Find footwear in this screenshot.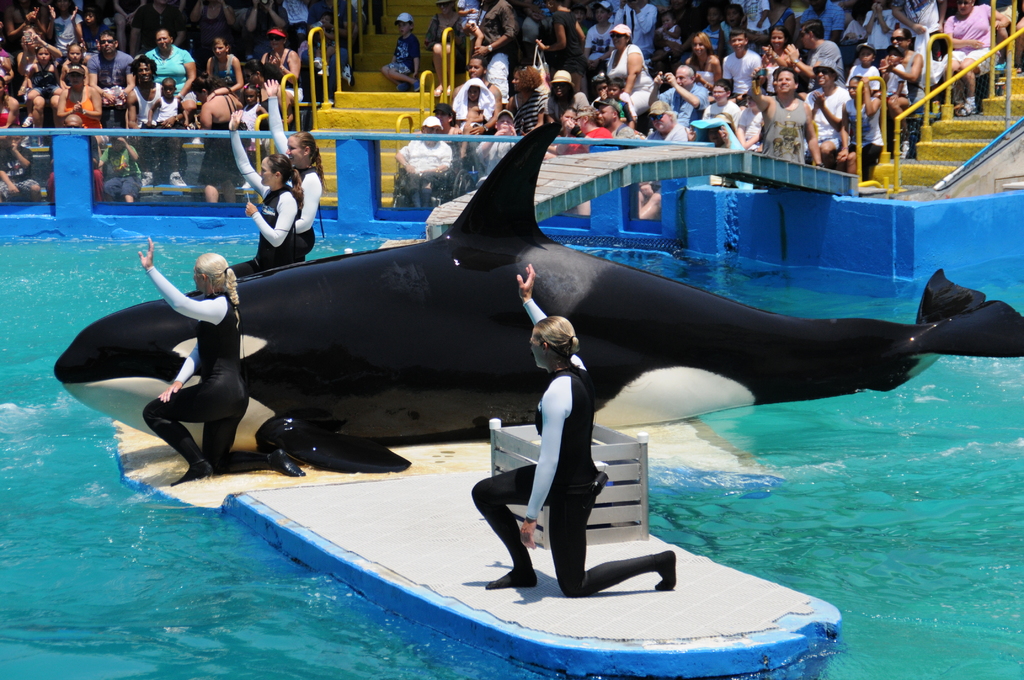
The bounding box for footwear is <bbox>266, 449, 307, 477</bbox>.
